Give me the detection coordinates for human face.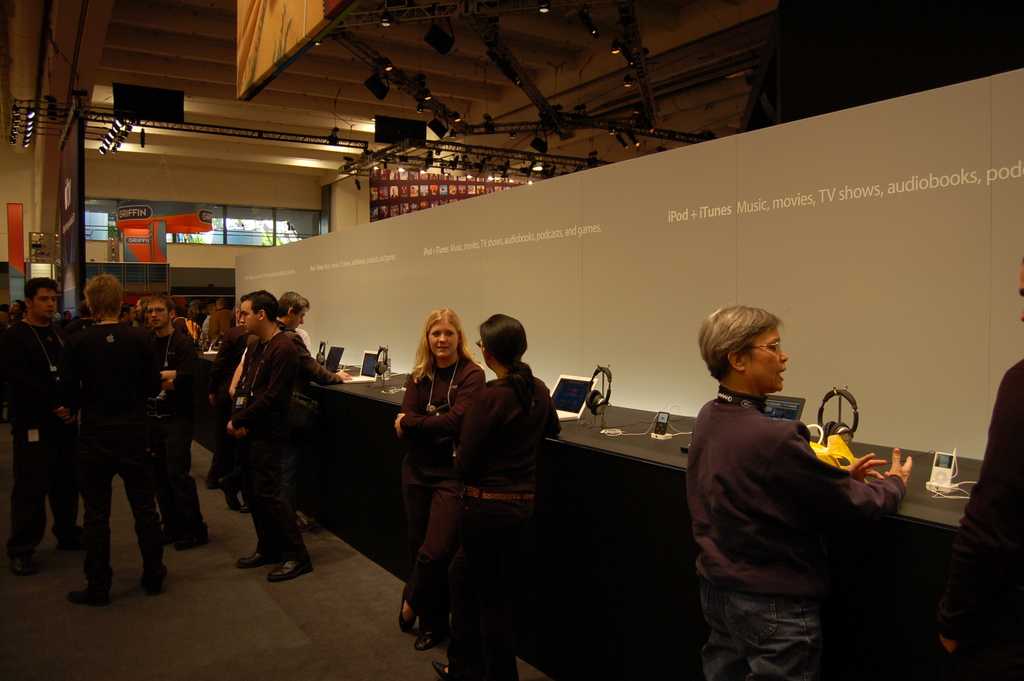
crop(147, 299, 166, 325).
